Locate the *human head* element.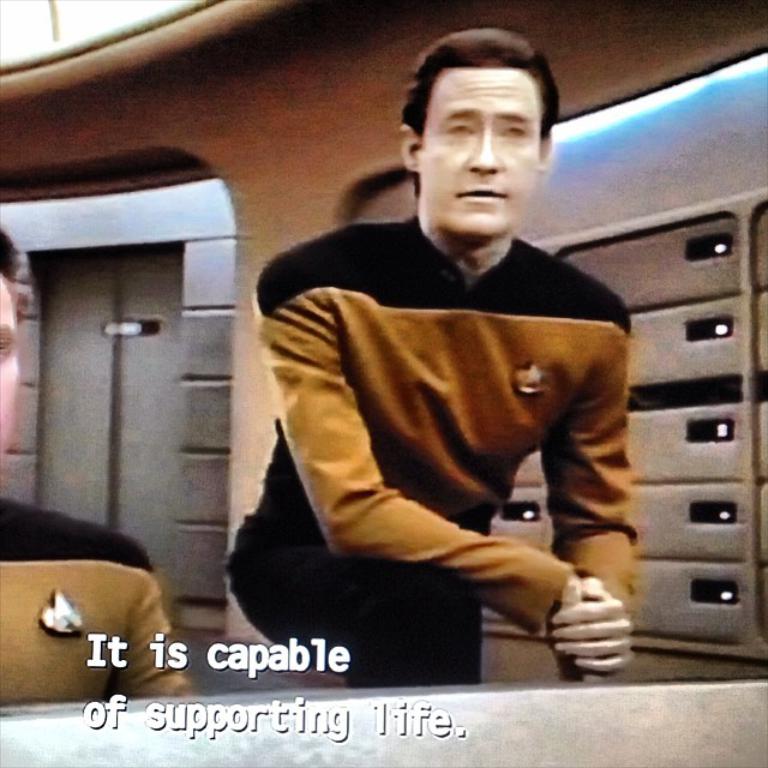
Element bbox: Rect(396, 24, 564, 241).
